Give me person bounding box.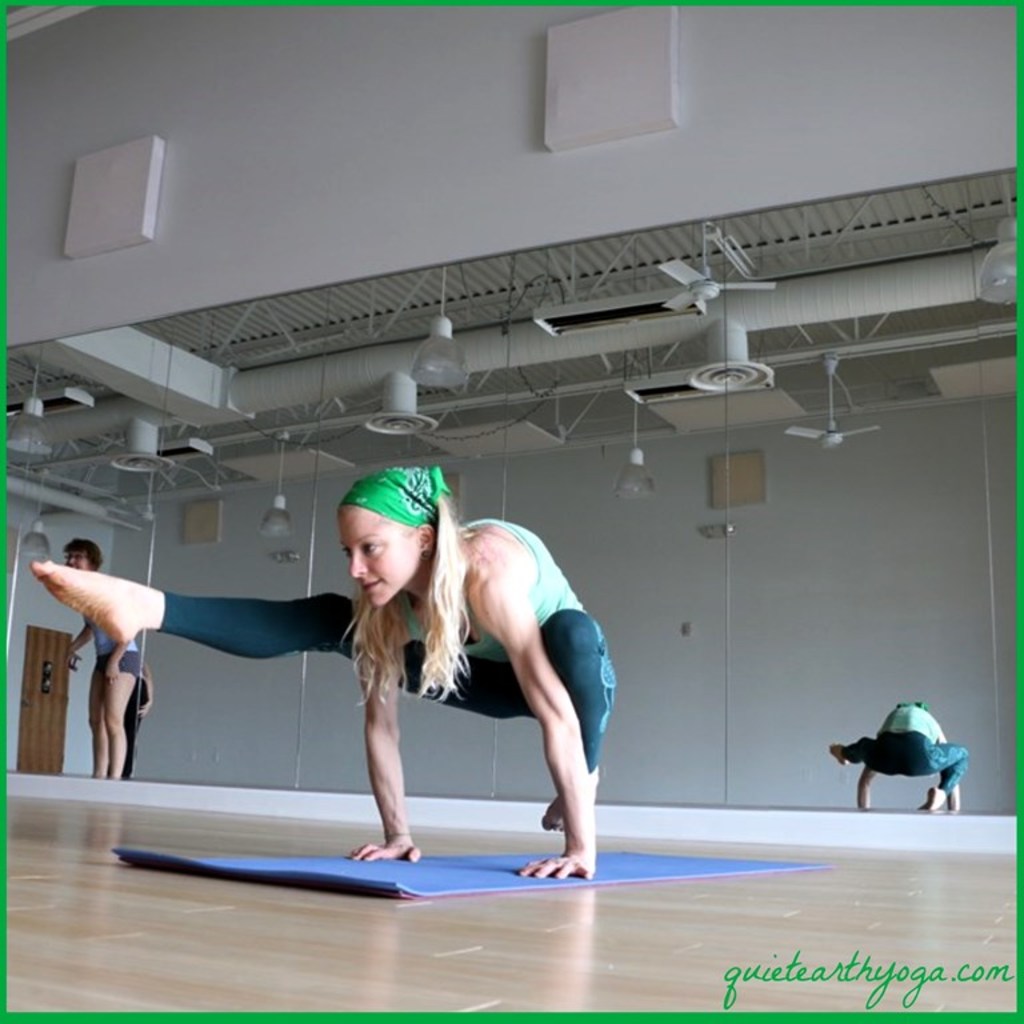
x1=55 y1=536 x2=145 y2=781.
